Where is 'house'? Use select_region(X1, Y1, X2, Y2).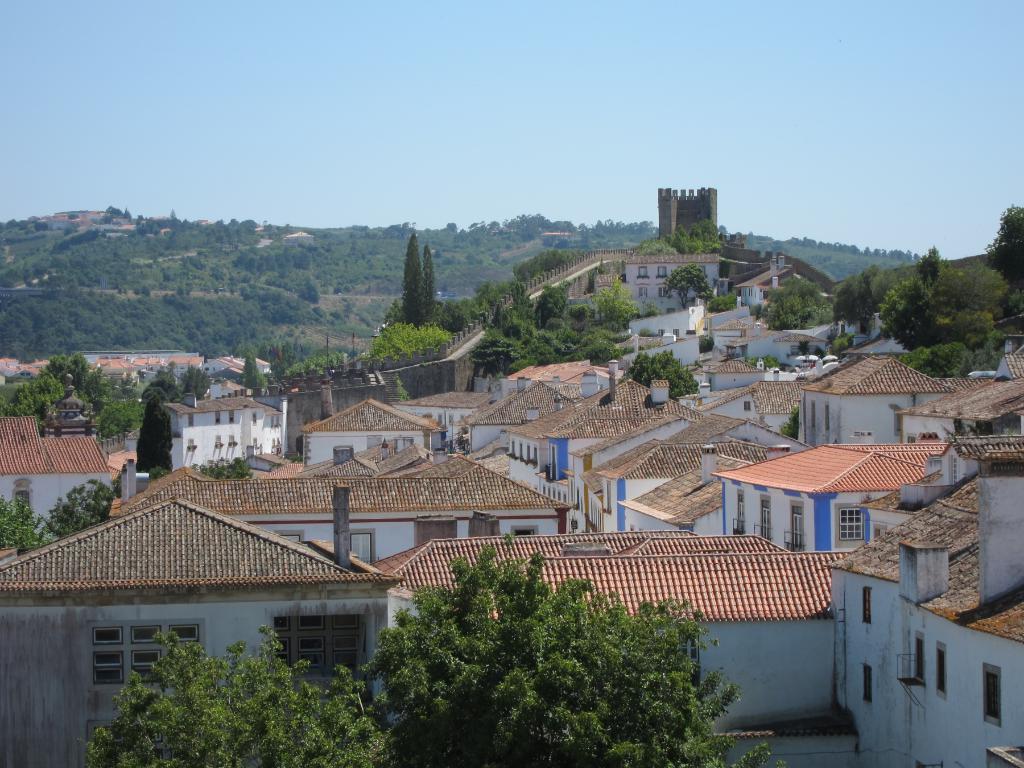
select_region(377, 524, 845, 721).
